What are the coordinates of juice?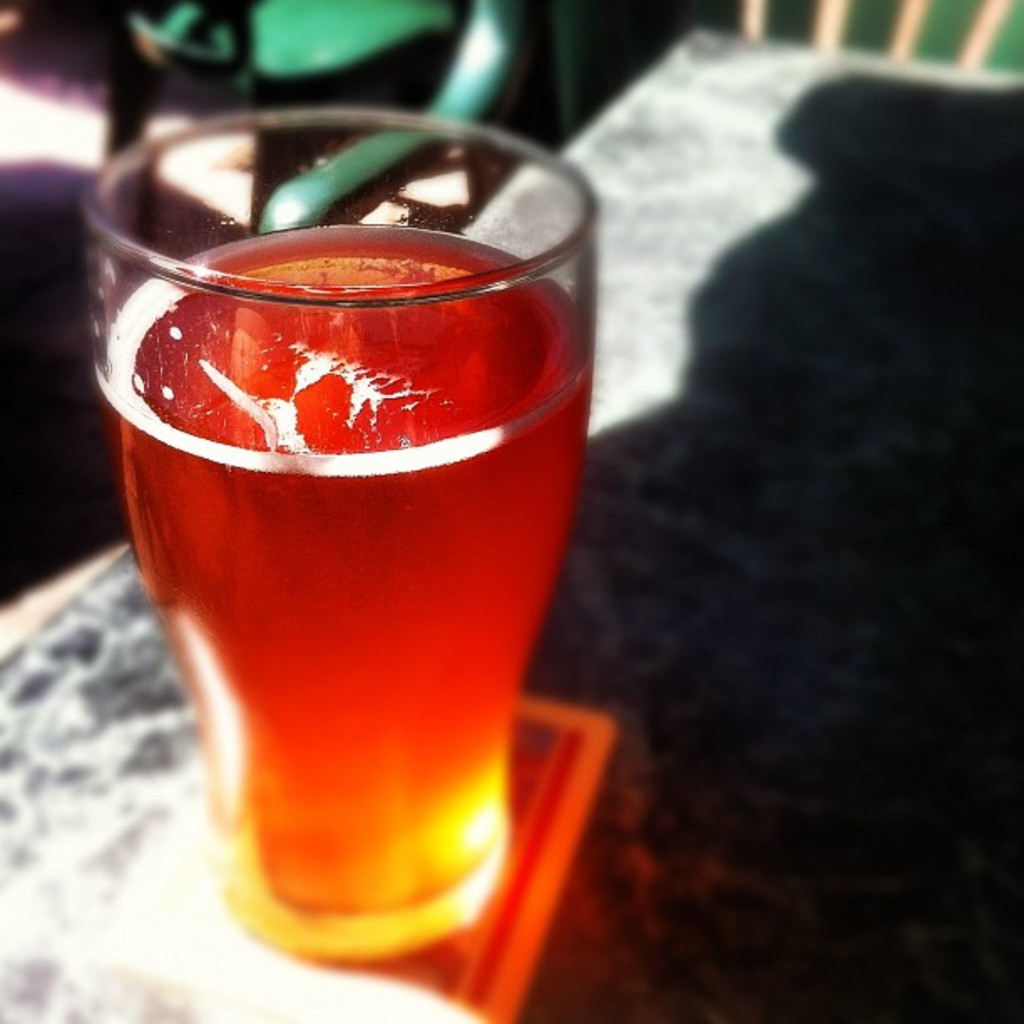
[left=80, top=167, right=596, bottom=949].
